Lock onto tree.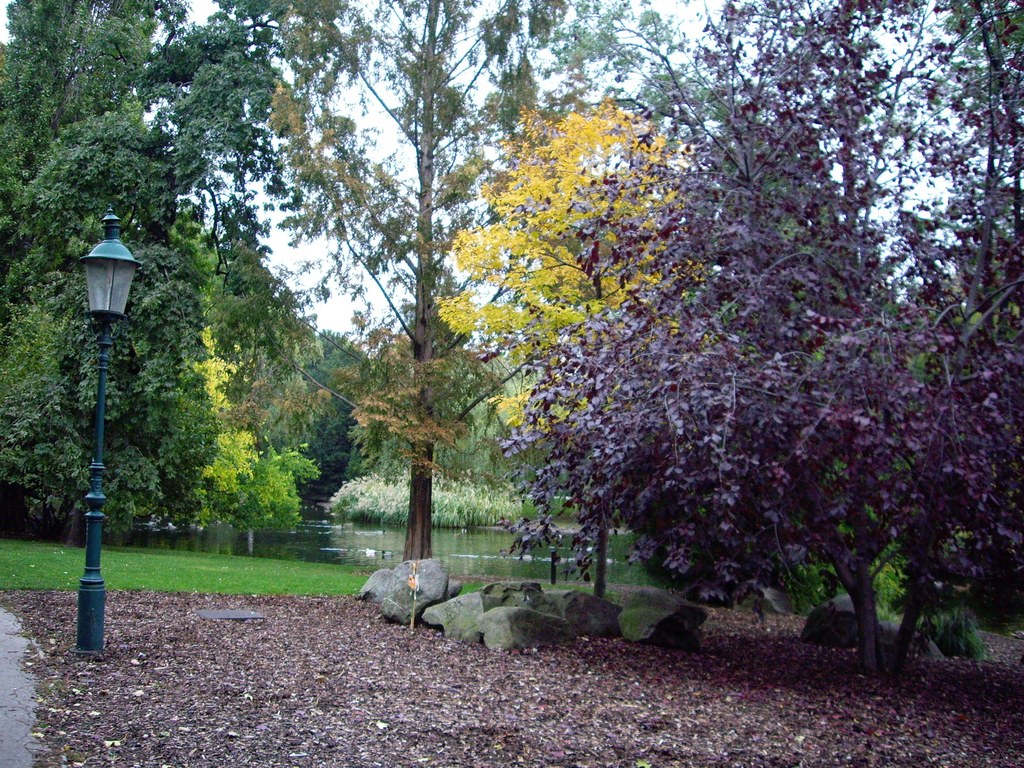
Locked: <bbox>499, 0, 1020, 675</bbox>.
